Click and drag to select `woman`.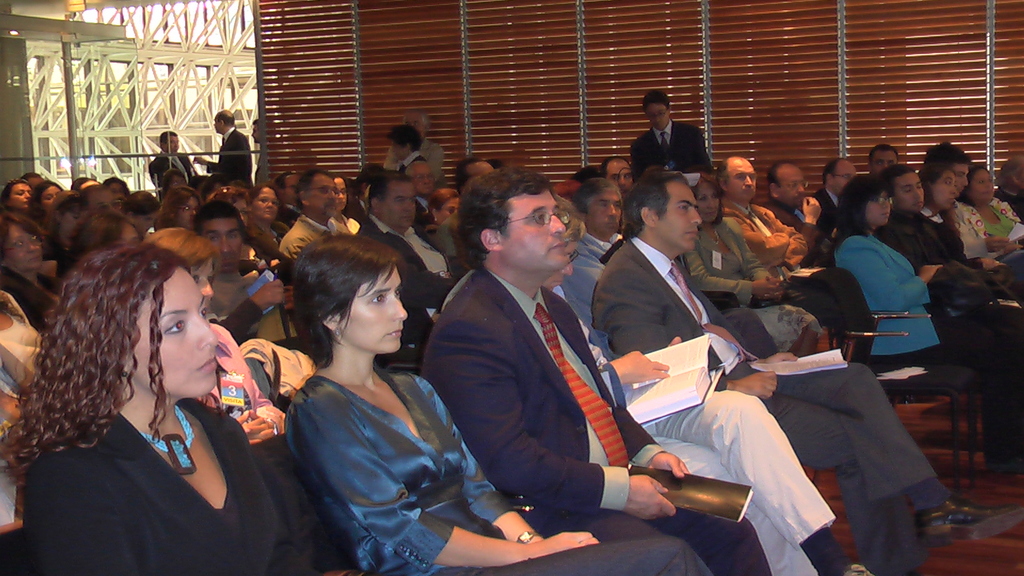
Selection: <bbox>0, 180, 30, 210</bbox>.
